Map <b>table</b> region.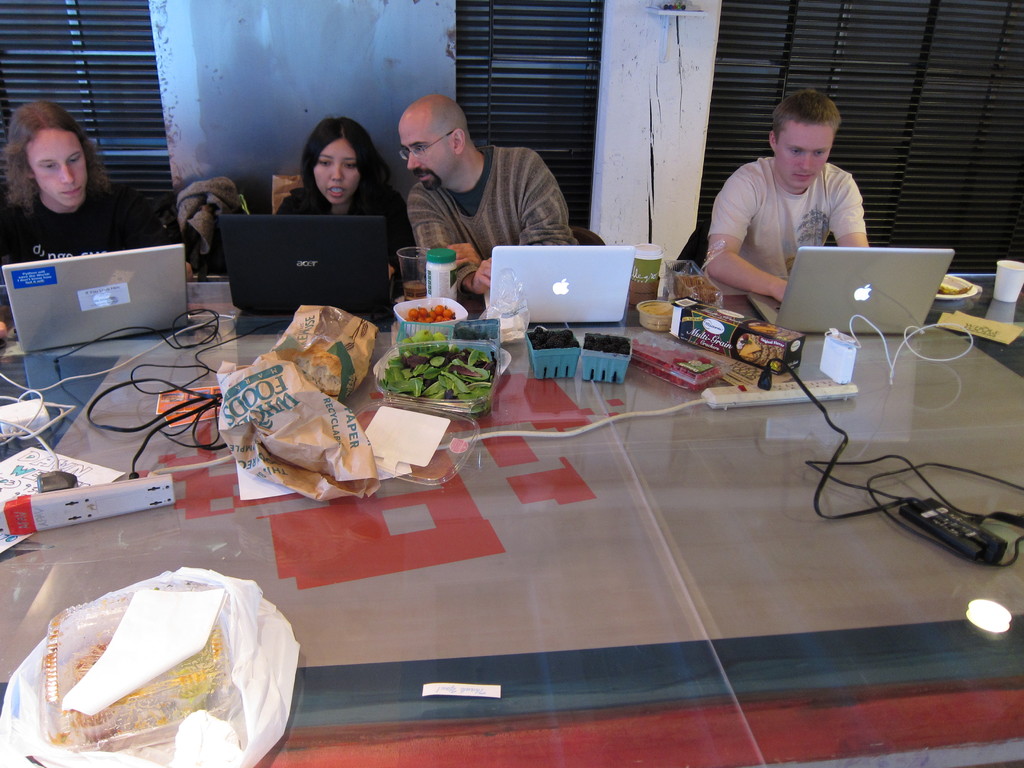
Mapped to x1=26, y1=276, x2=985, y2=748.
